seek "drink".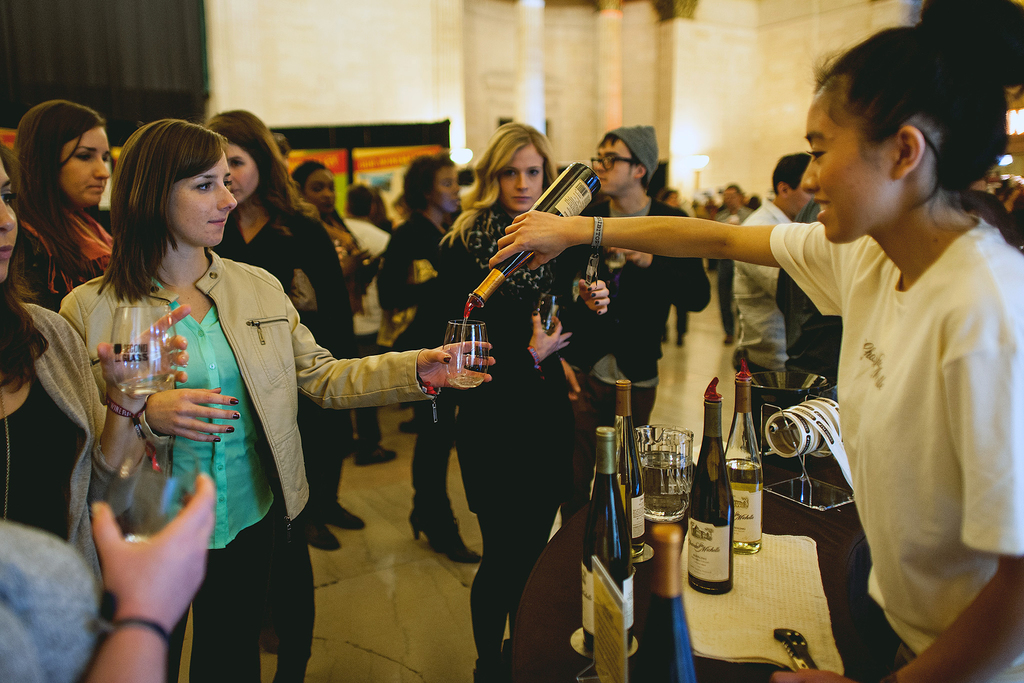
[left=476, top=163, right=610, bottom=308].
